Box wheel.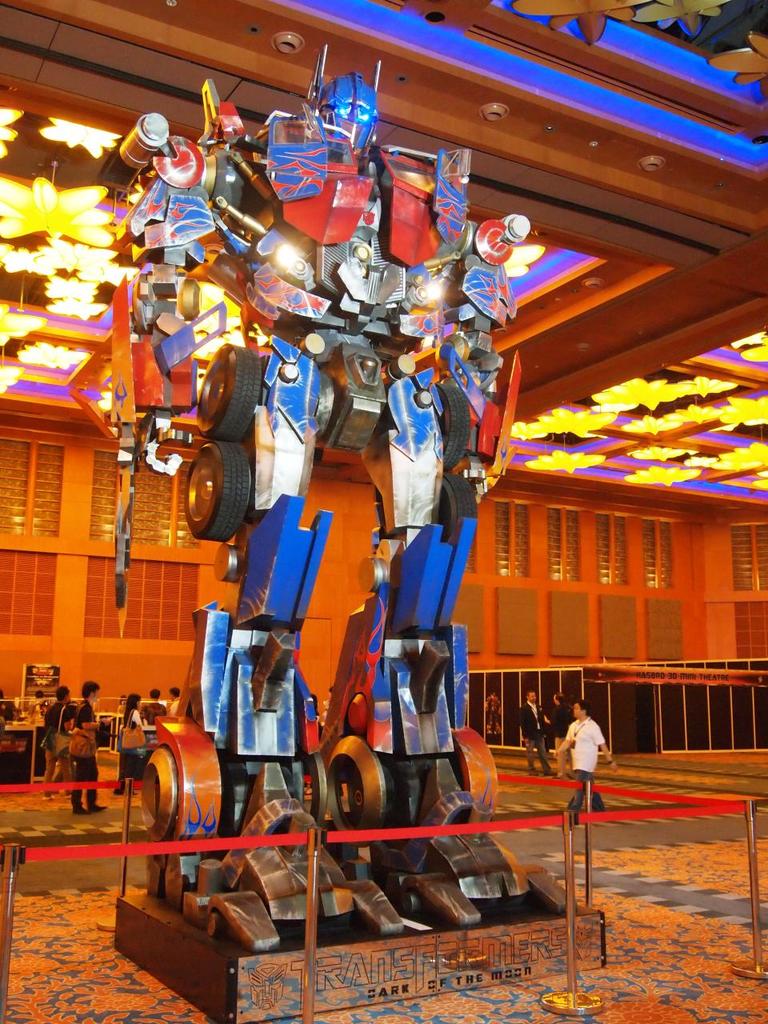
{"x1": 434, "y1": 383, "x2": 469, "y2": 474}.
